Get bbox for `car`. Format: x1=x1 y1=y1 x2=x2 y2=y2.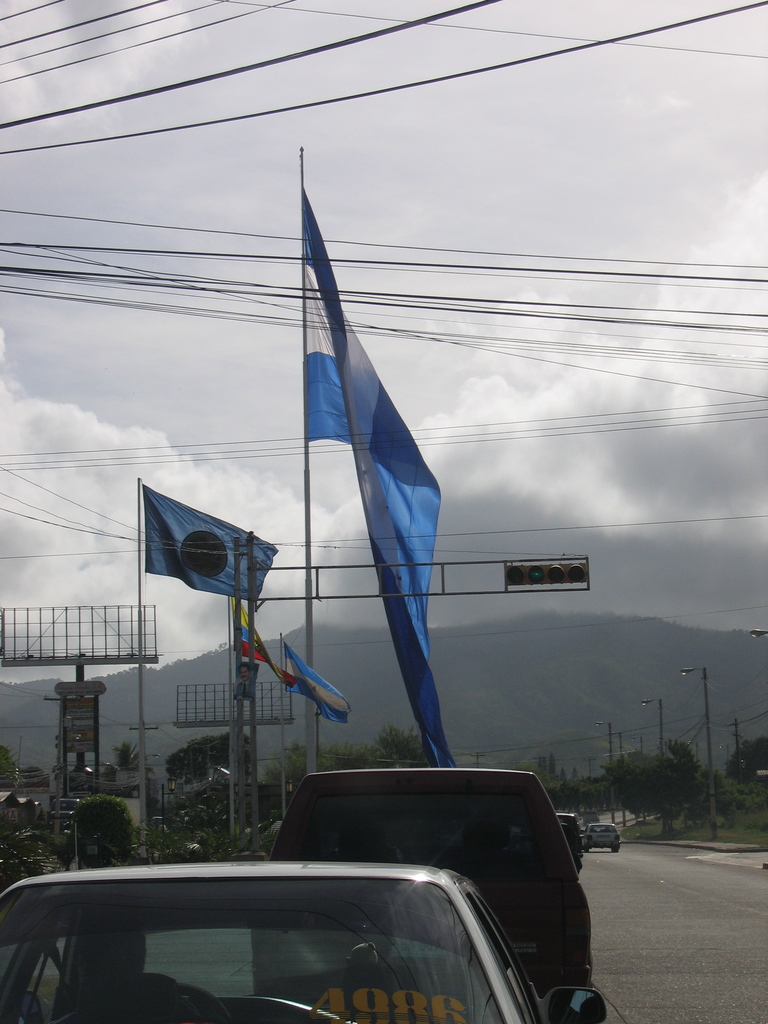
x1=0 y1=855 x2=604 y2=1023.
